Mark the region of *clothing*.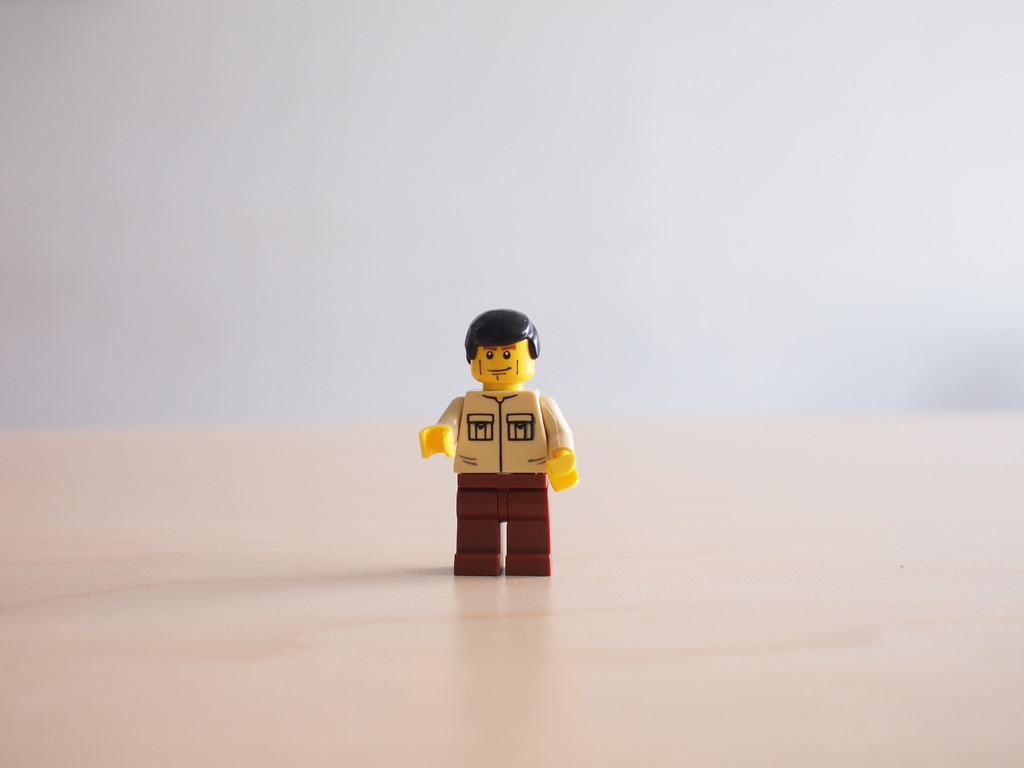
Region: left=444, top=354, right=569, bottom=583.
